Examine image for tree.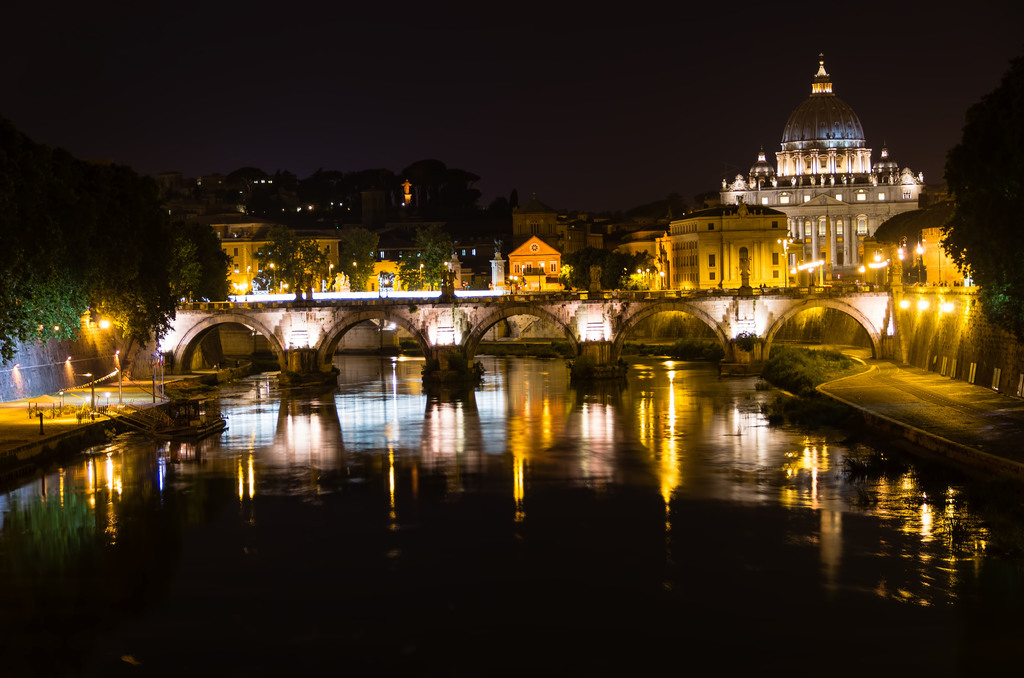
Examination result: bbox=(168, 218, 231, 302).
